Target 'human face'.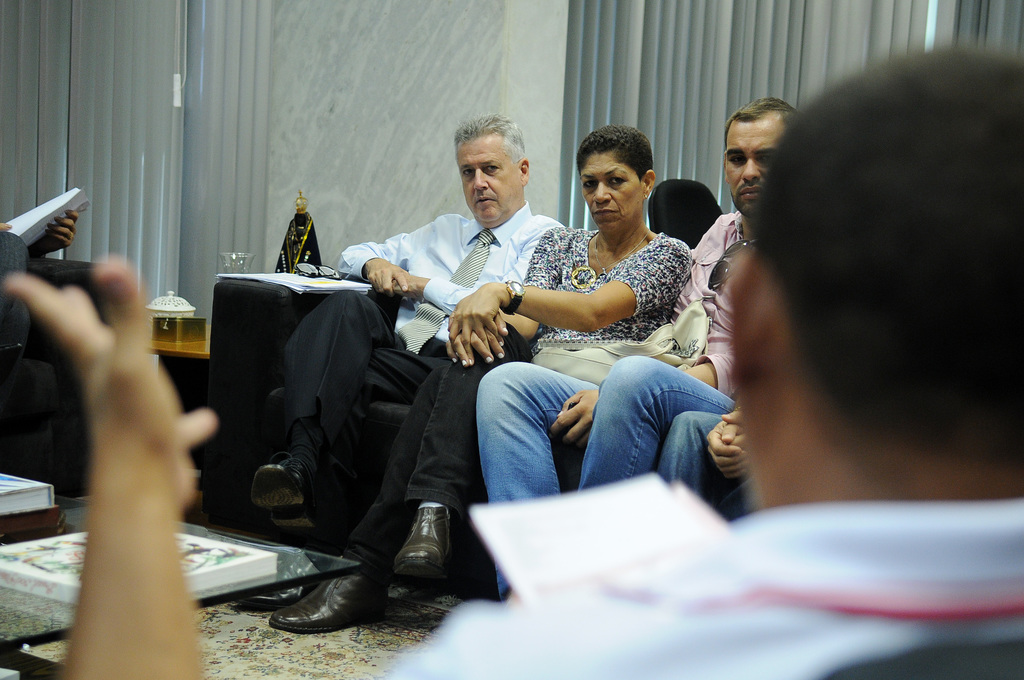
Target region: (582, 149, 648, 235).
